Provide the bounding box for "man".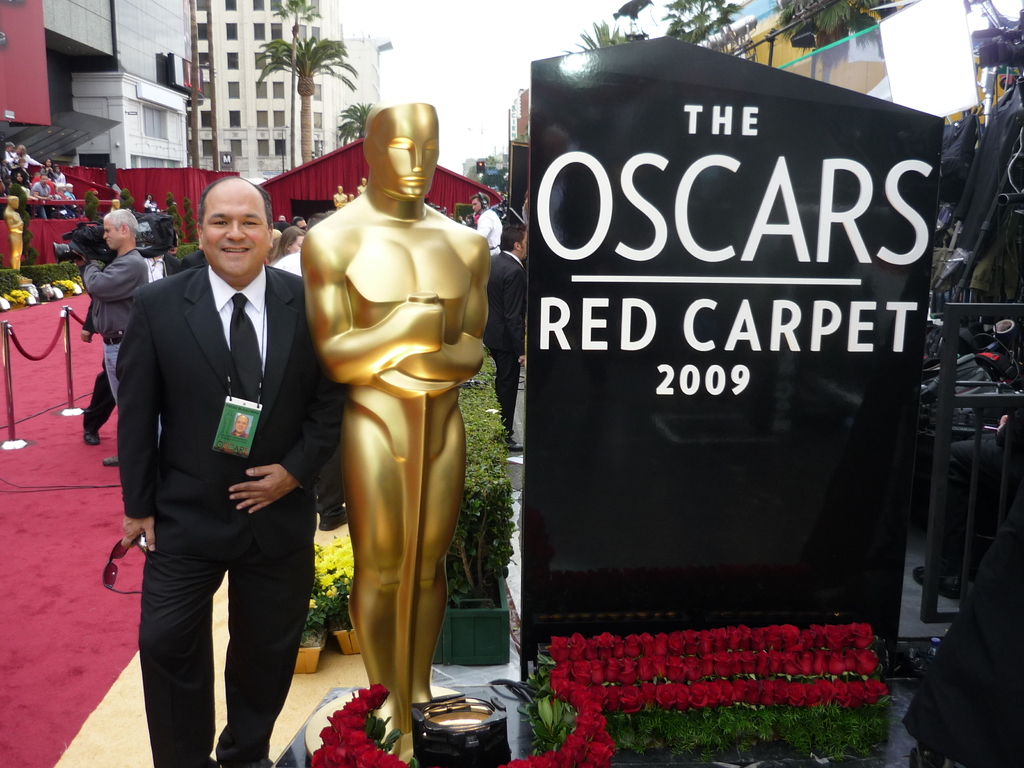
crop(303, 99, 490, 767).
